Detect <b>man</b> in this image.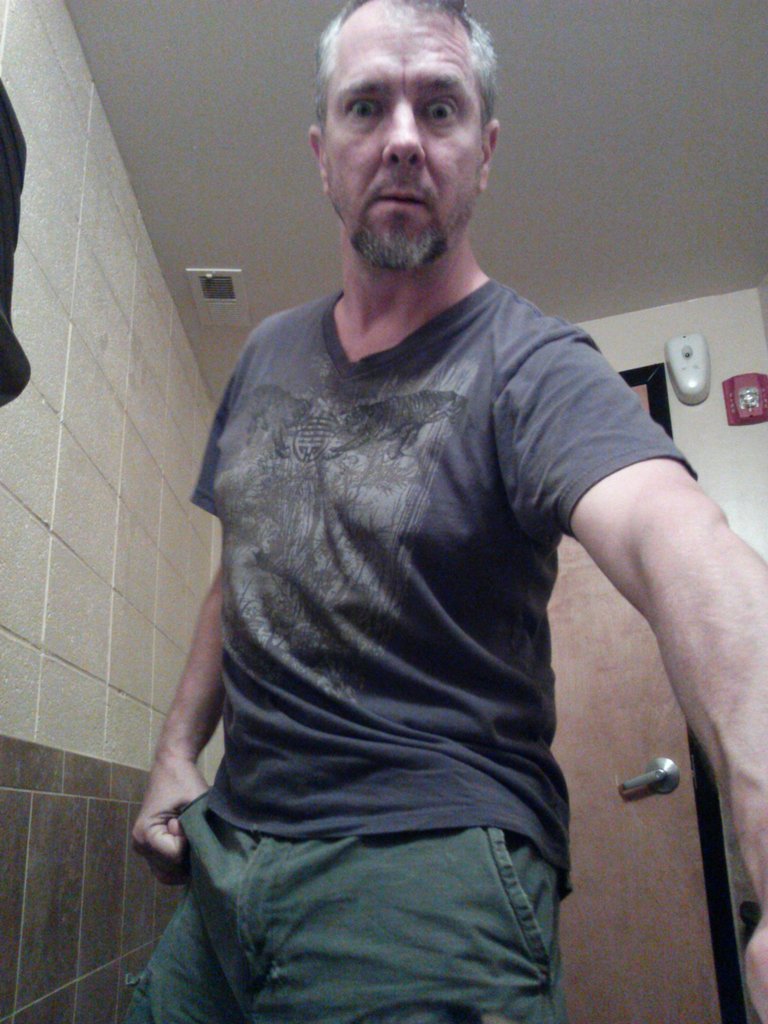
Detection: (126, 10, 710, 1011).
